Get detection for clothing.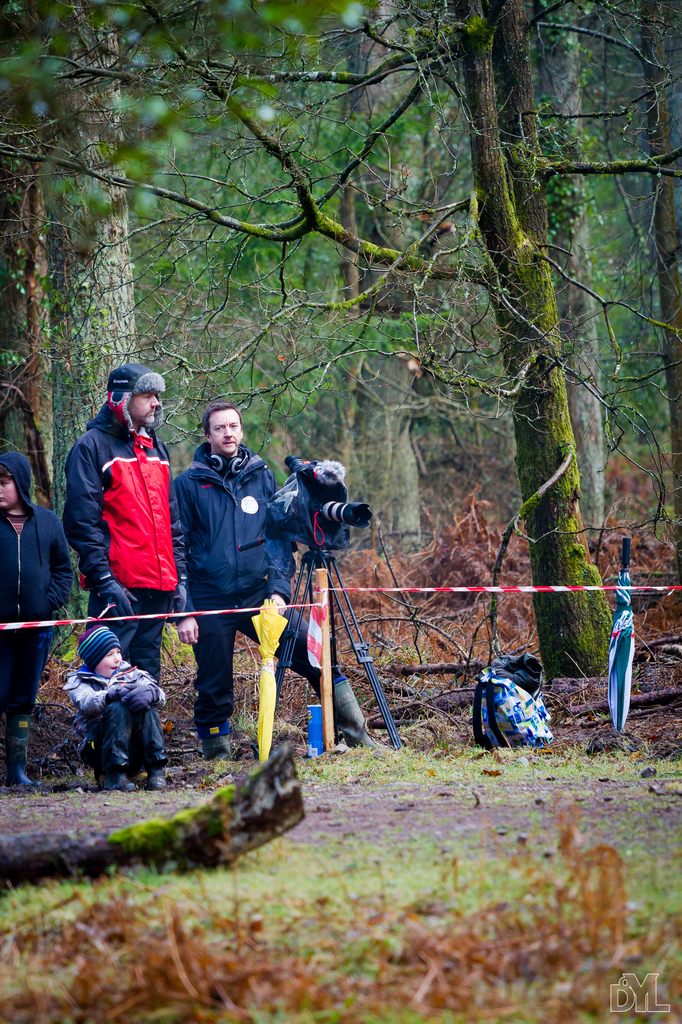
Detection: locate(72, 357, 178, 652).
